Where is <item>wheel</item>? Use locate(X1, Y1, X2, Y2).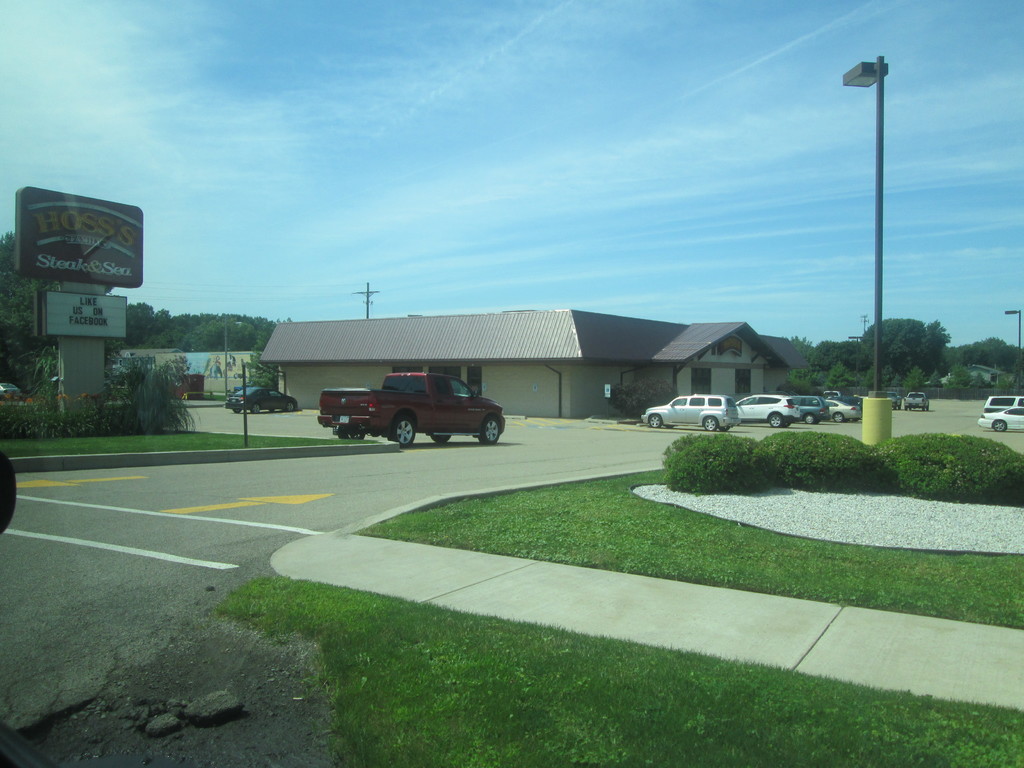
locate(479, 416, 504, 445).
